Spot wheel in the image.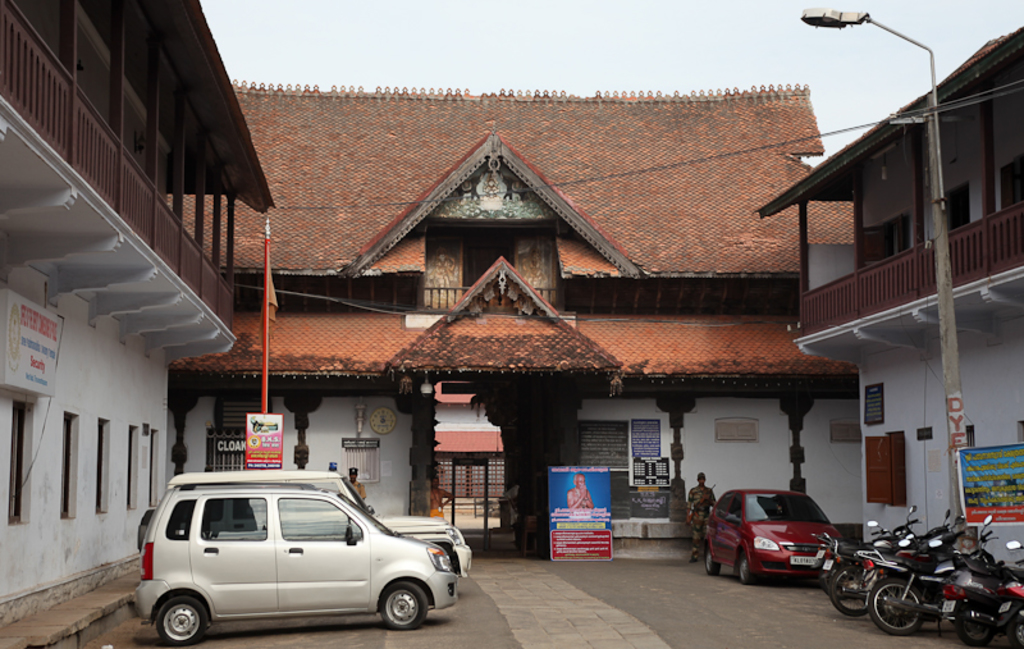
wheel found at left=869, top=582, right=927, bottom=629.
